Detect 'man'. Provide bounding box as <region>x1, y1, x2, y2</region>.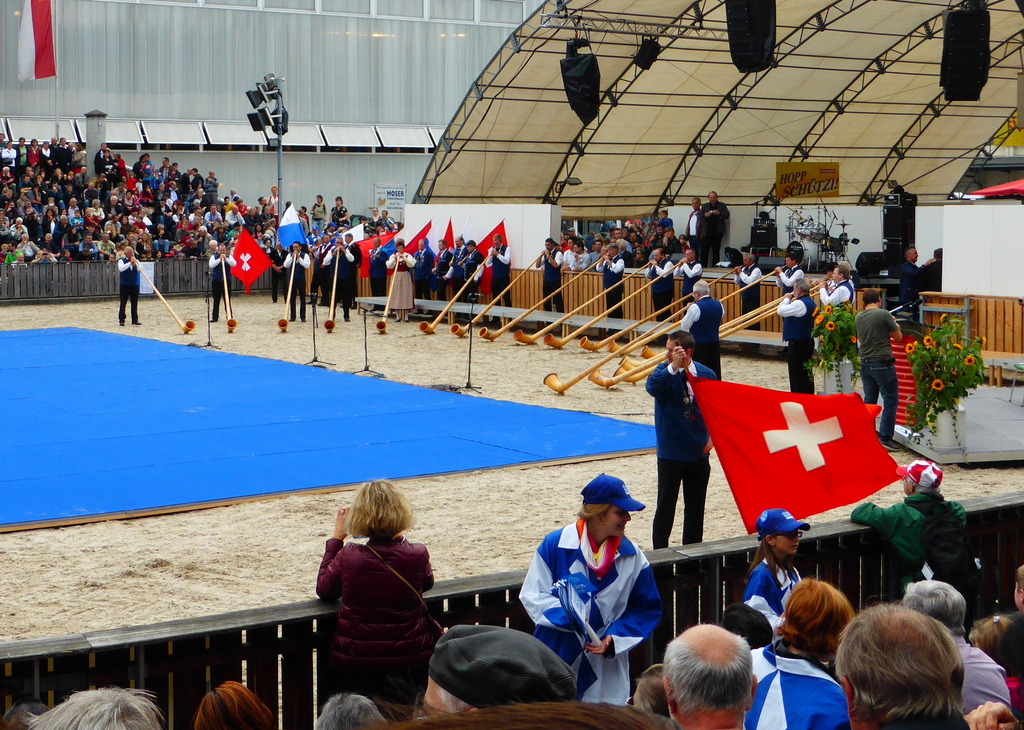
<region>210, 243, 238, 324</region>.
